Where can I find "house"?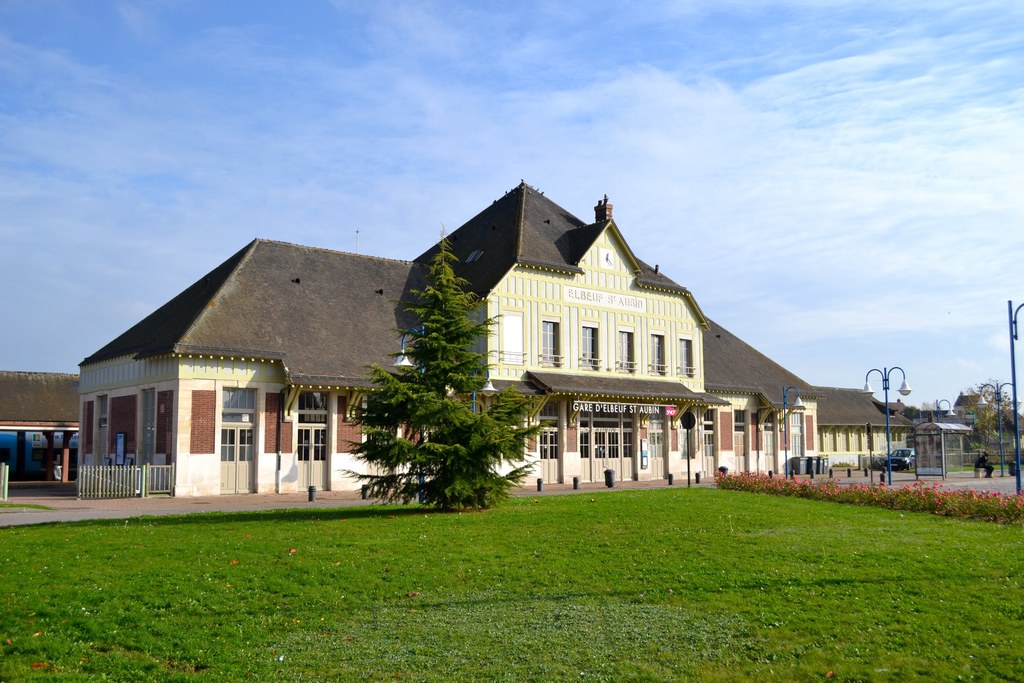
You can find it at 976, 409, 1023, 468.
